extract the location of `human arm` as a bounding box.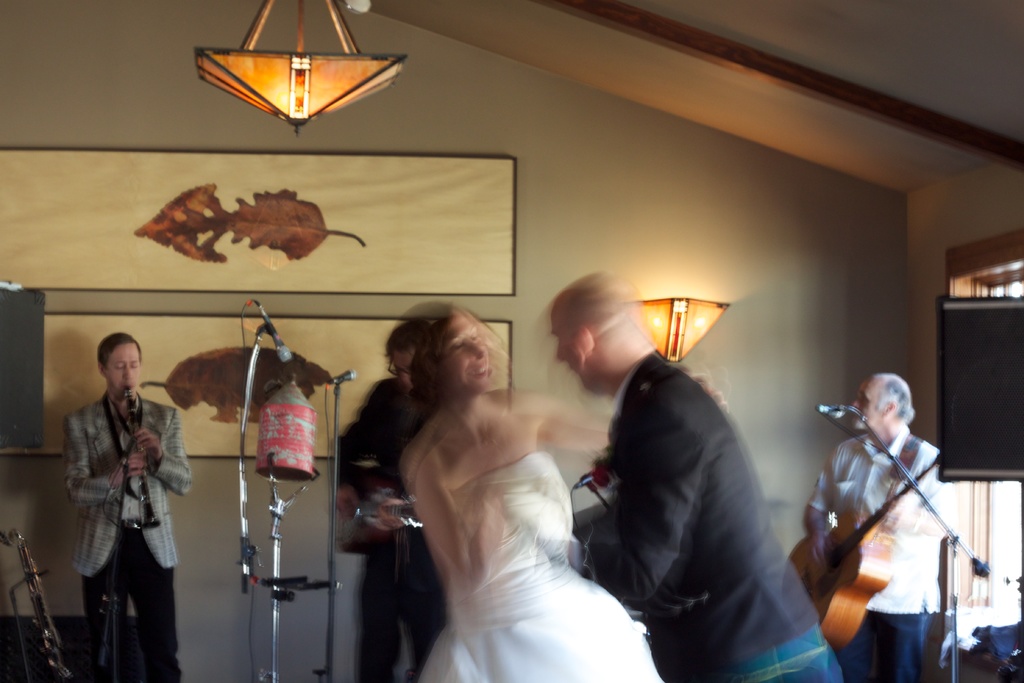
796,445,854,568.
